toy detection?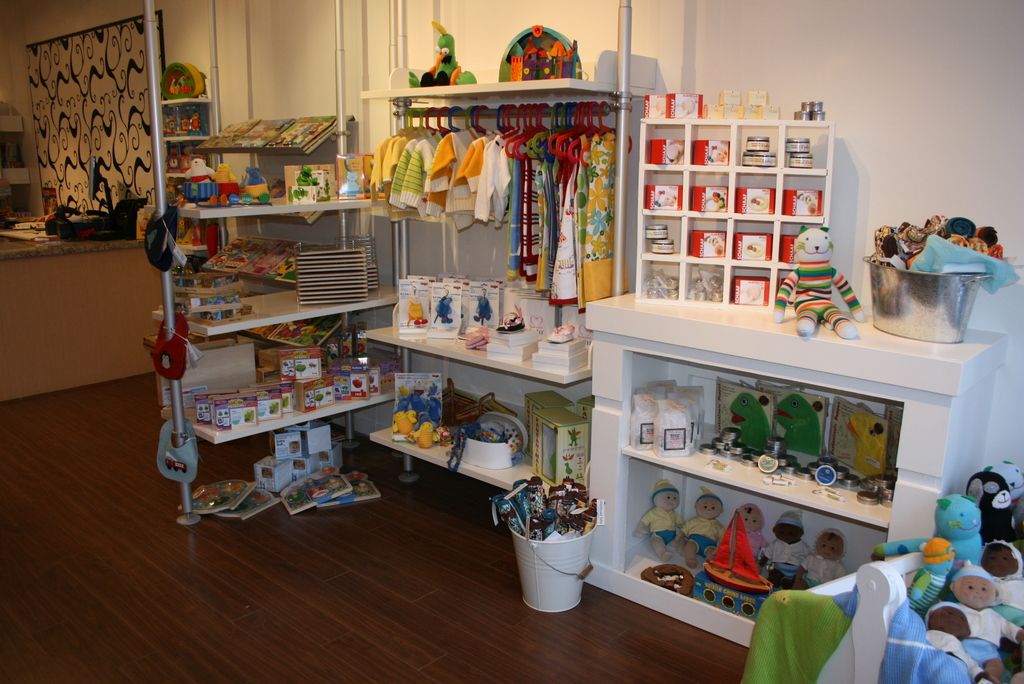
box(175, 180, 238, 210)
